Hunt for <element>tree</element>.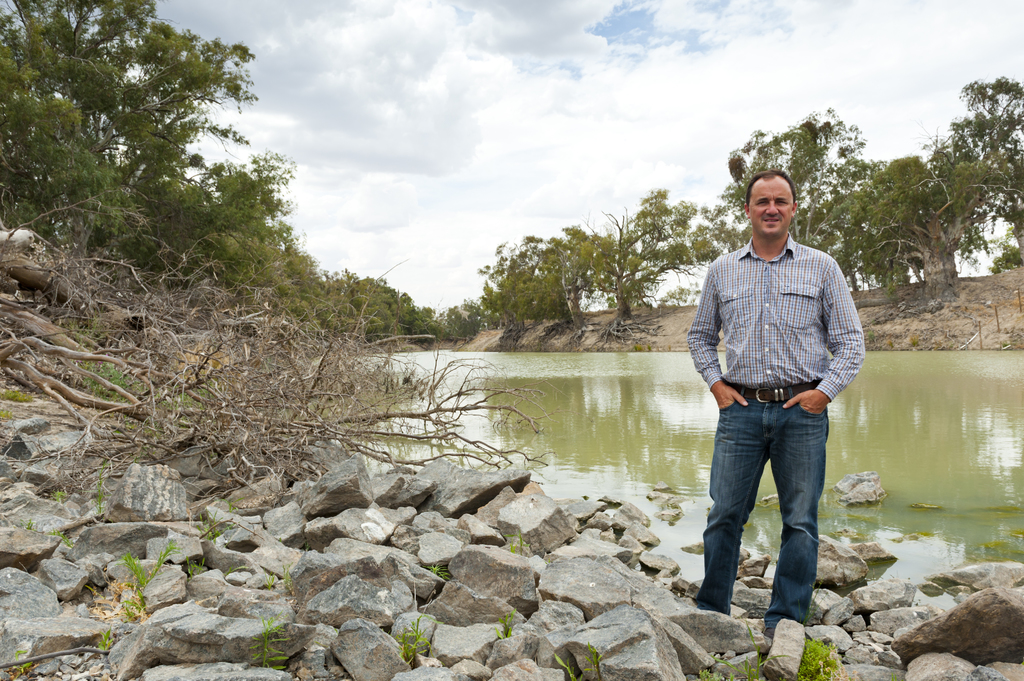
Hunted down at 943/68/1023/268.
